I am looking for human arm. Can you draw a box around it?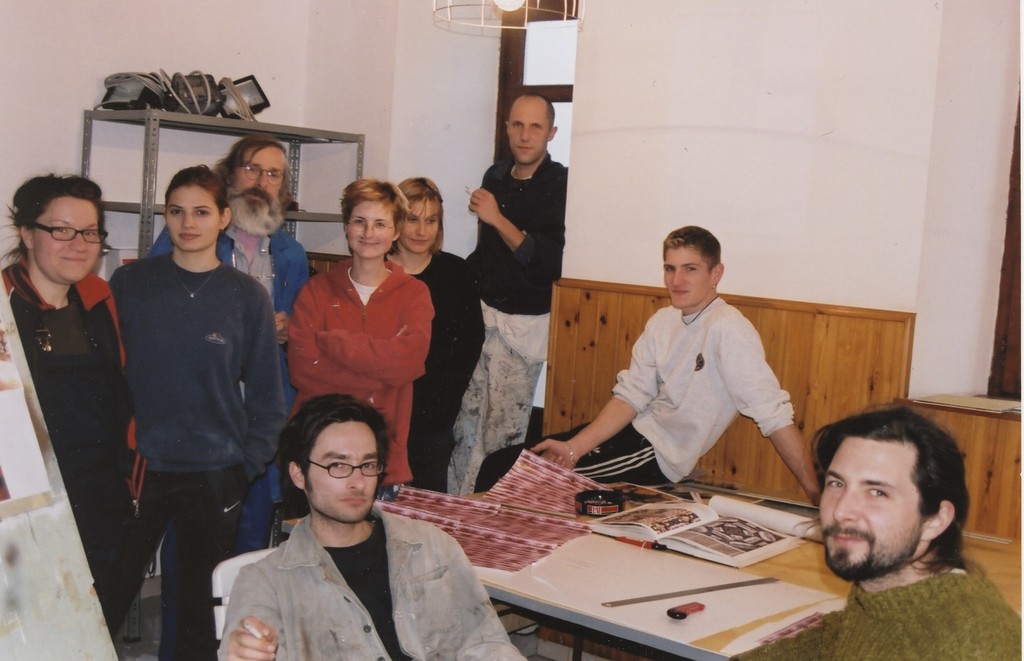
Sure, the bounding box is [220,571,280,660].
